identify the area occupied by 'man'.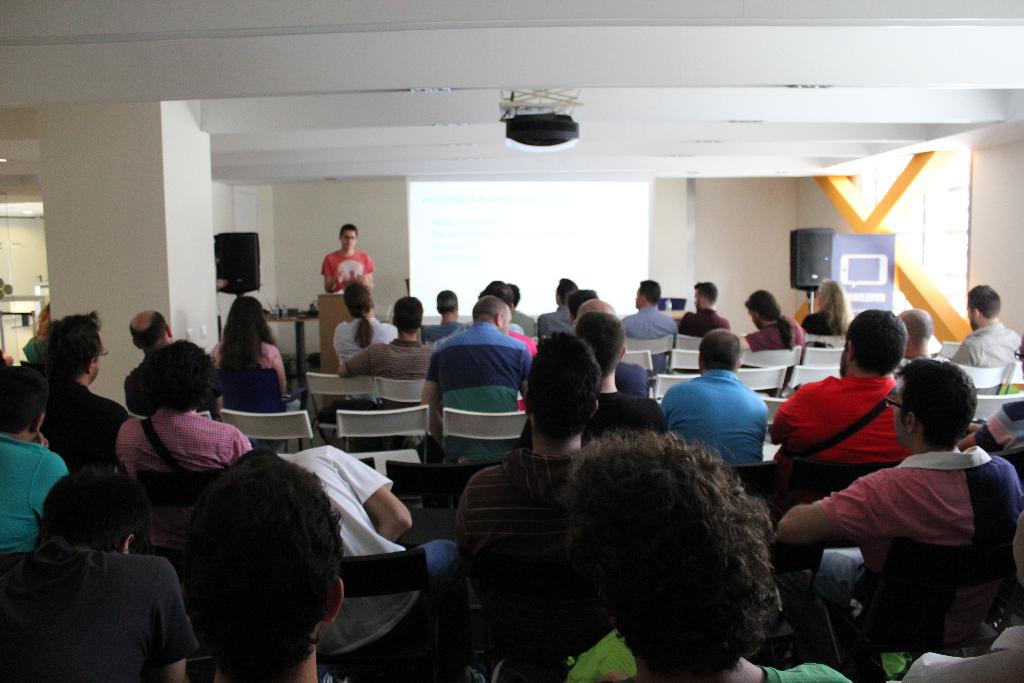
Area: select_region(180, 450, 356, 682).
